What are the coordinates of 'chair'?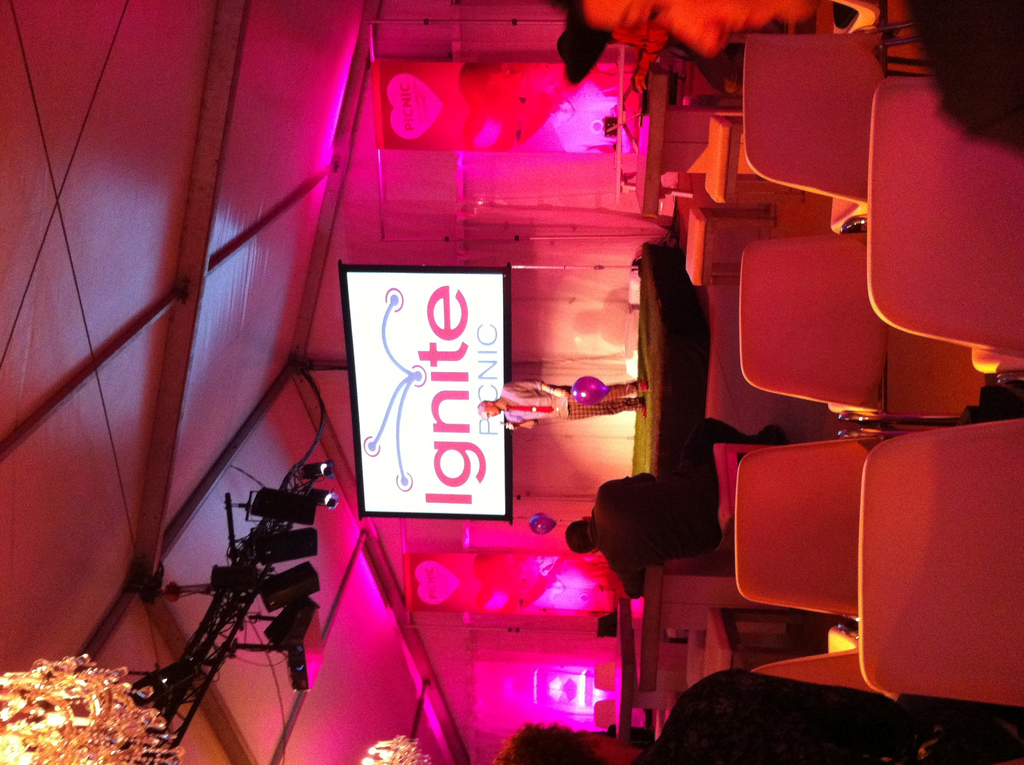
[757,620,883,691].
